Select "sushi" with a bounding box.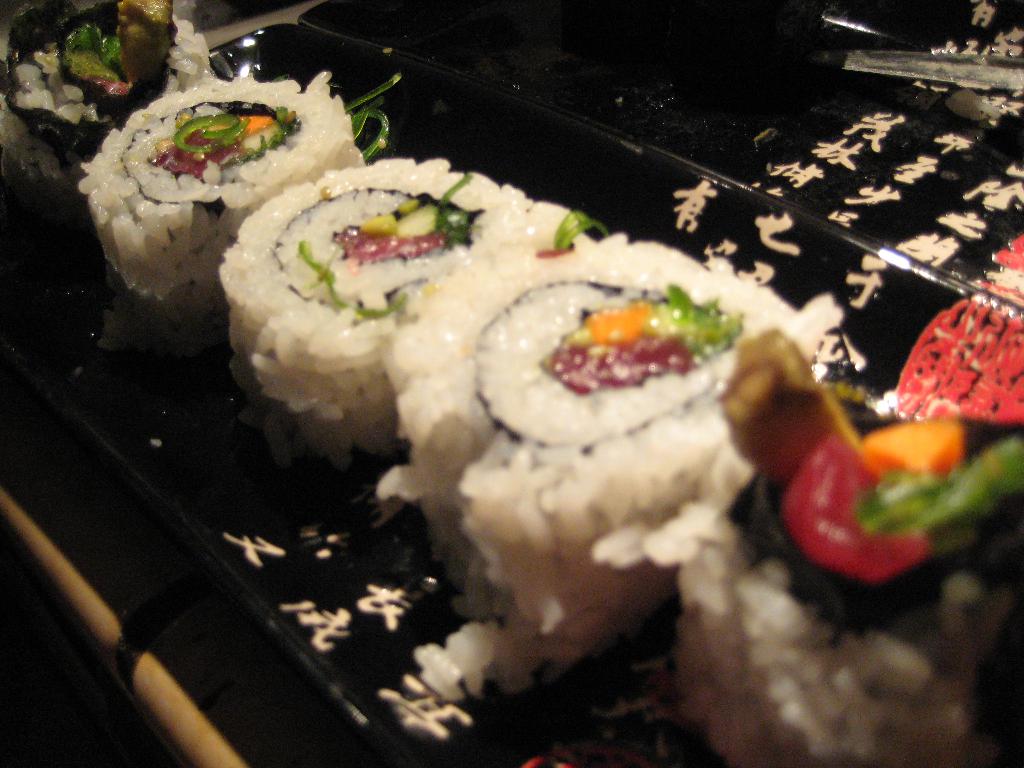
(left=196, top=147, right=772, bottom=504).
